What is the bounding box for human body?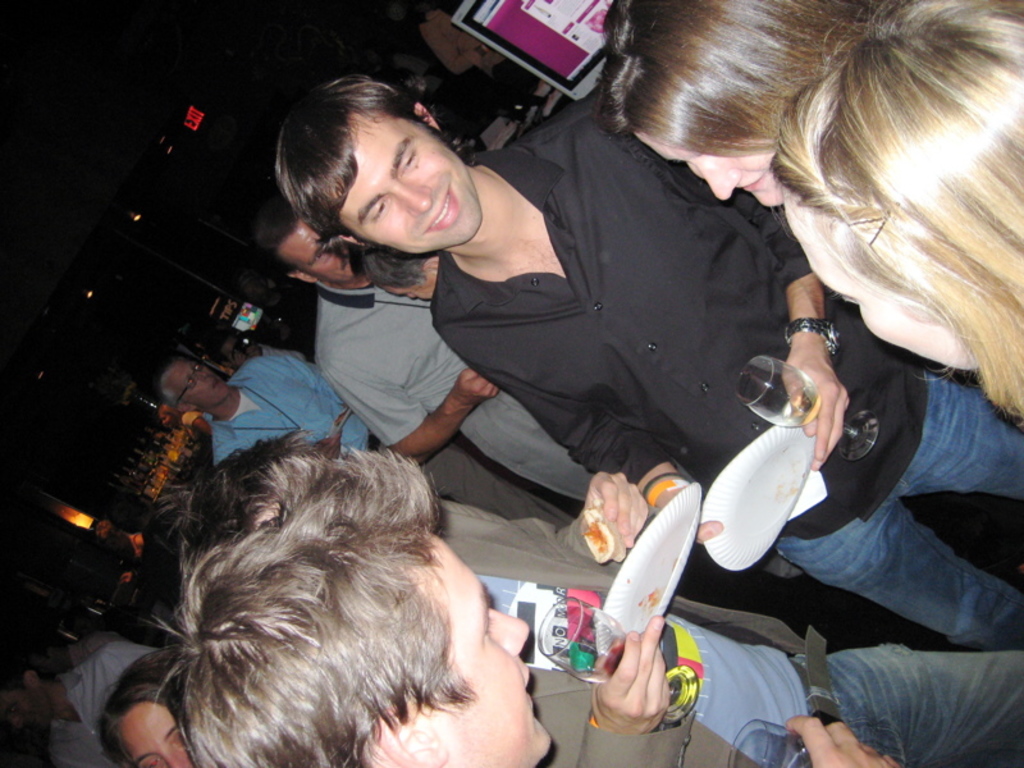
266 68 1023 652.
